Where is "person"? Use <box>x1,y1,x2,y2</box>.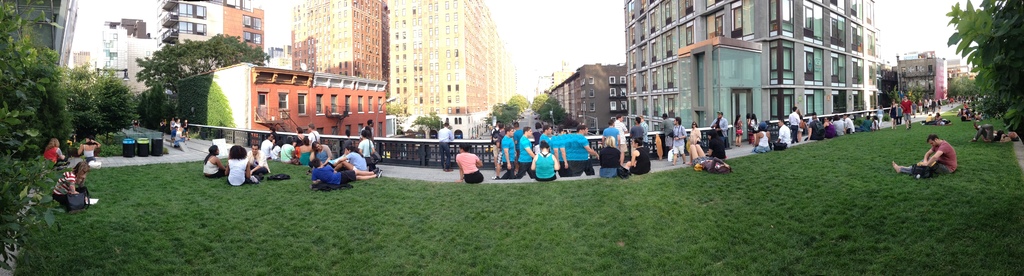
<box>962,118,1017,144</box>.
